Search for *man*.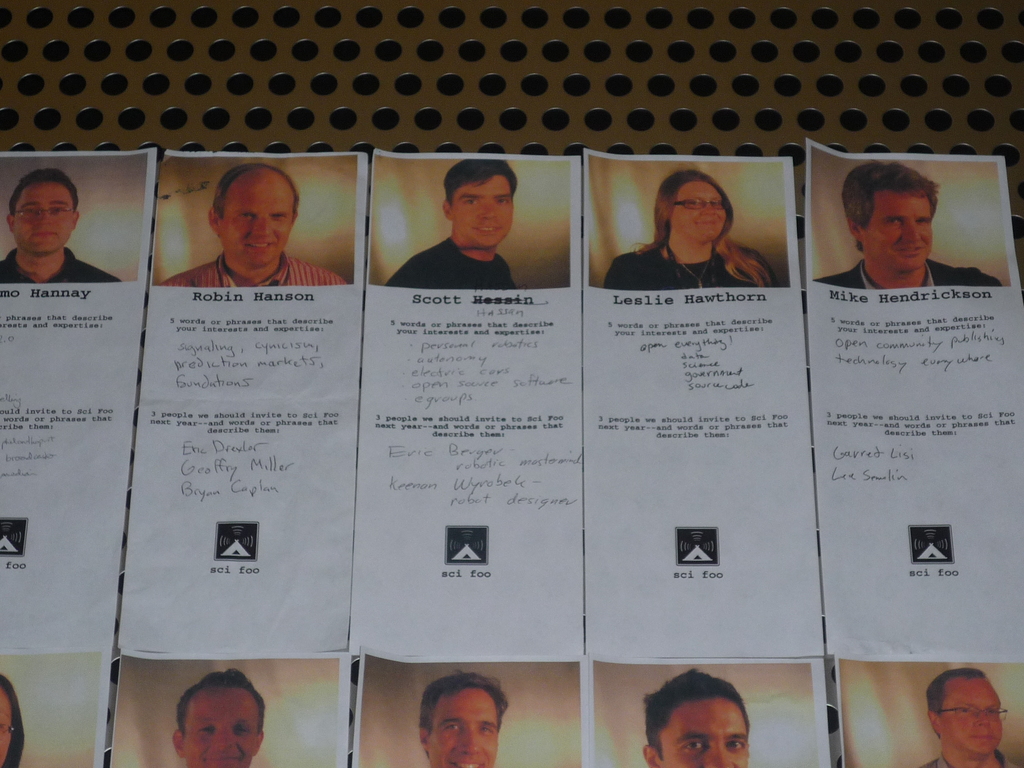
Found at rect(381, 159, 520, 287).
